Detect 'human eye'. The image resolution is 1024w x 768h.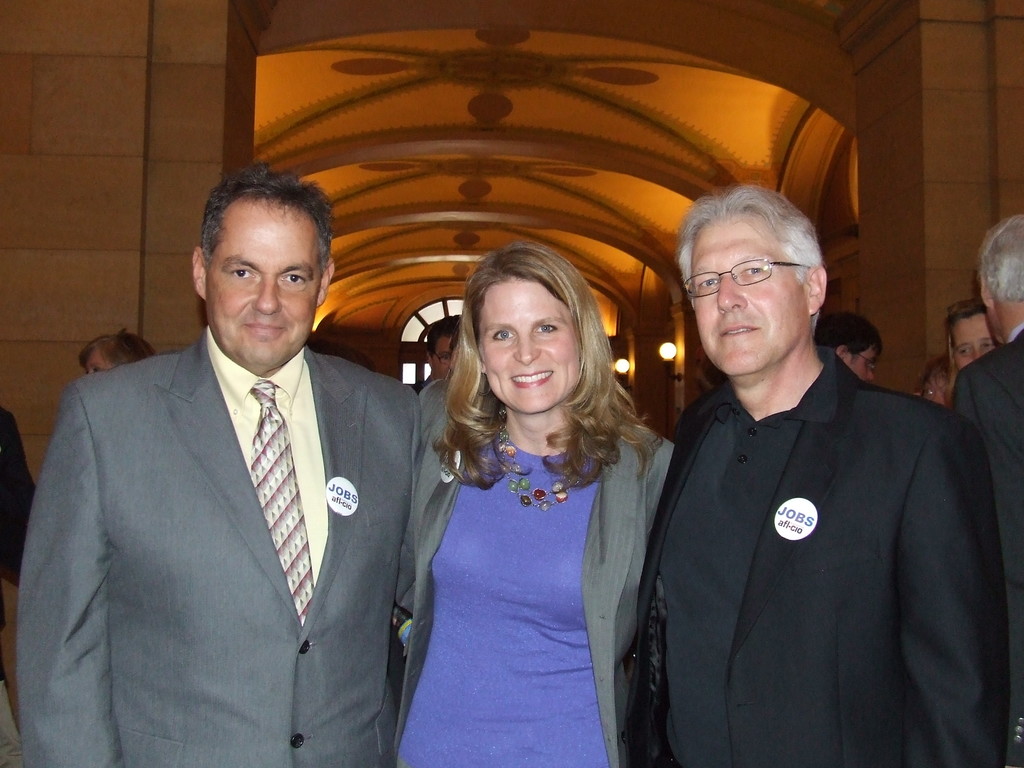
region(981, 337, 996, 352).
